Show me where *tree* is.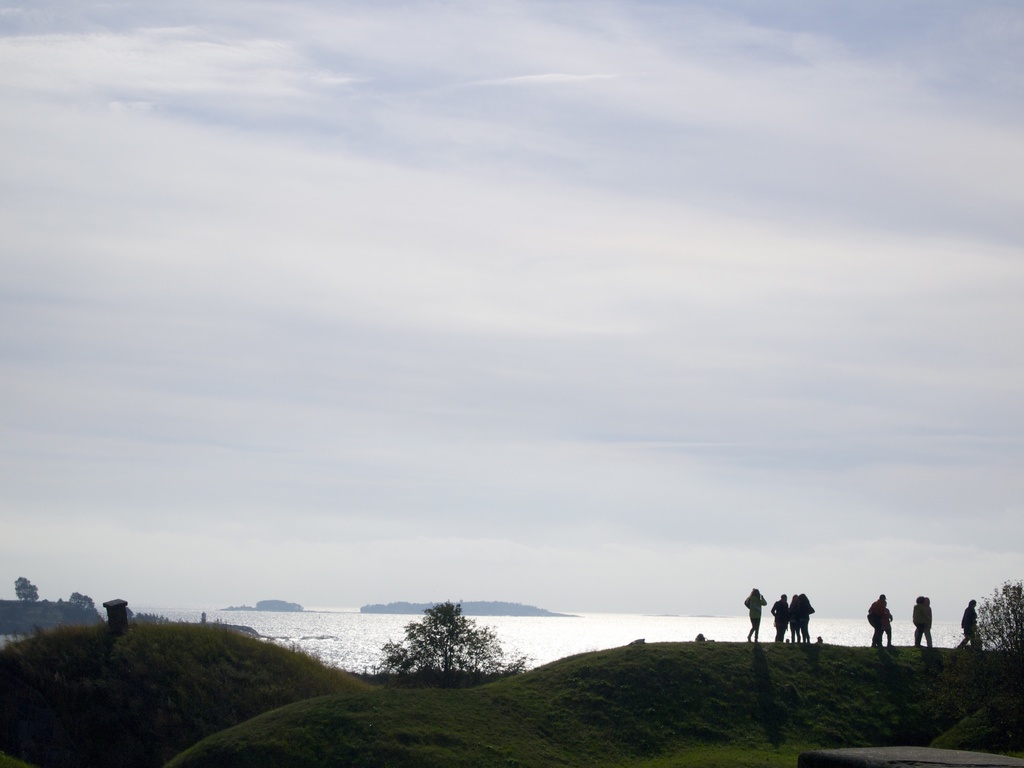
*tree* is at x1=976 y1=580 x2=1023 y2=662.
